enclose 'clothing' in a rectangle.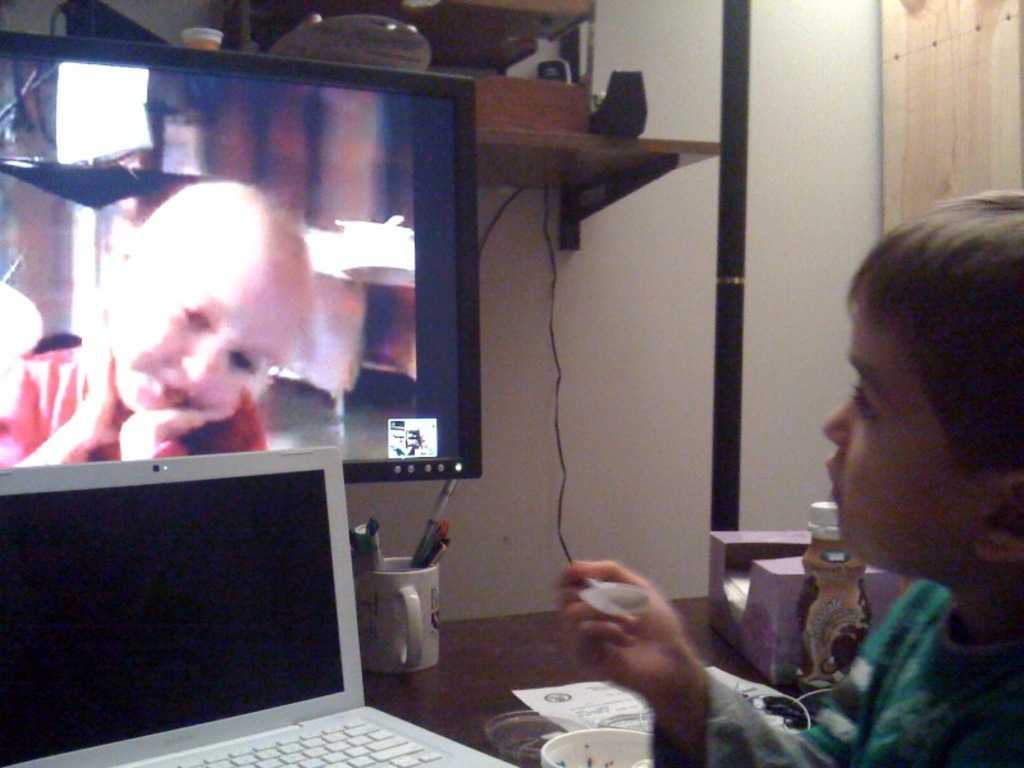
box=[645, 573, 1023, 767].
